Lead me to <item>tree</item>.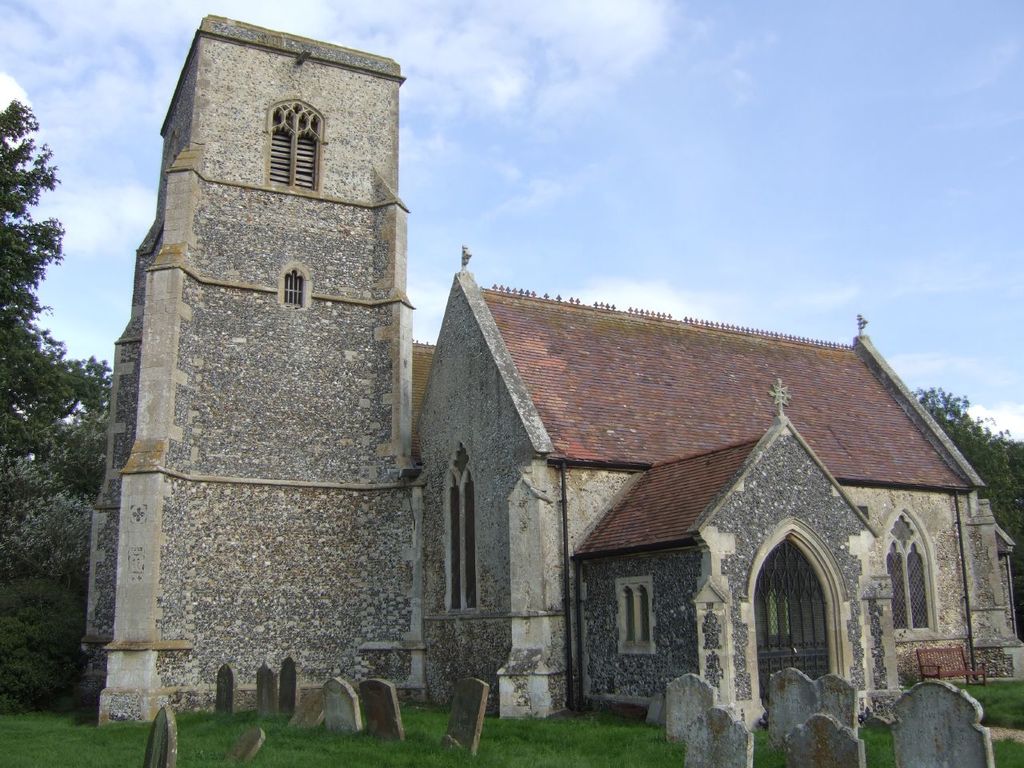
Lead to pyautogui.locateOnScreen(0, 95, 96, 454).
